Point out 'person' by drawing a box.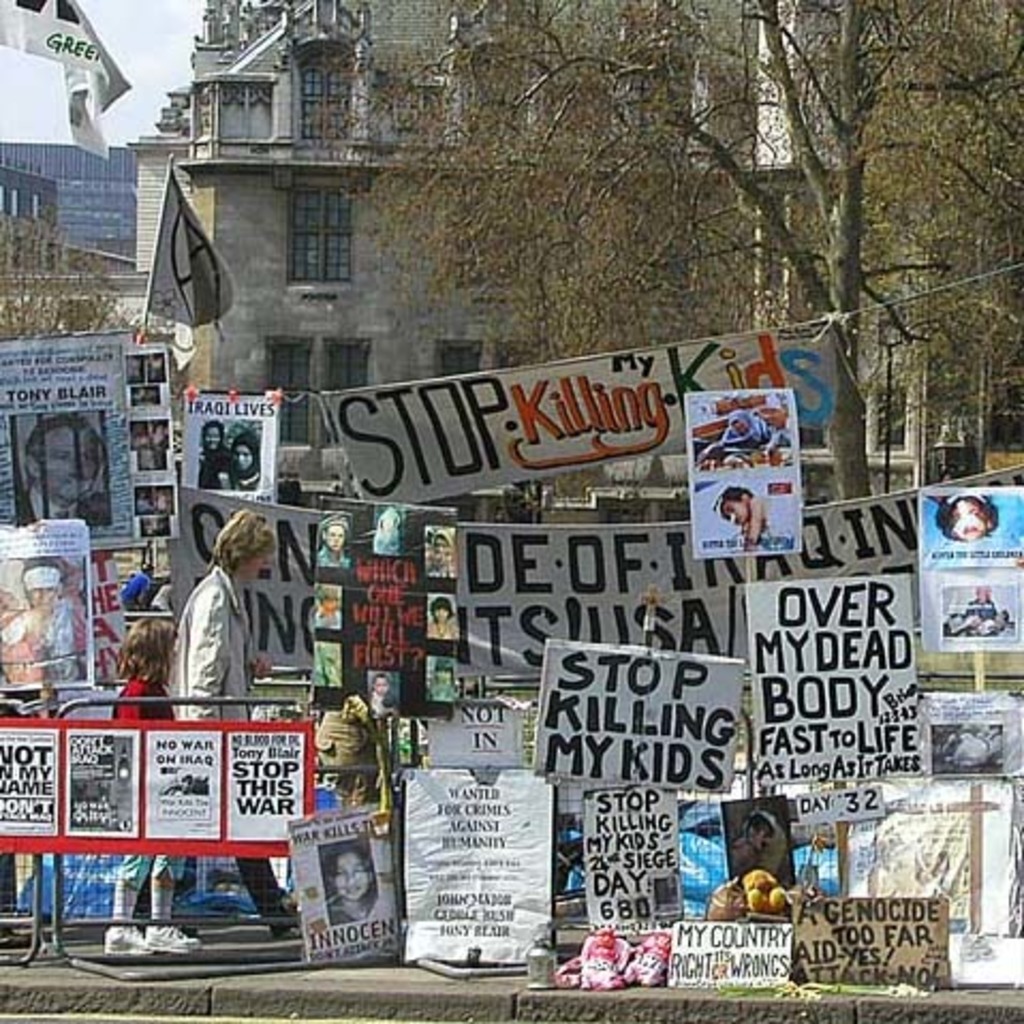
{"x1": 17, "y1": 410, "x2": 109, "y2": 524}.
